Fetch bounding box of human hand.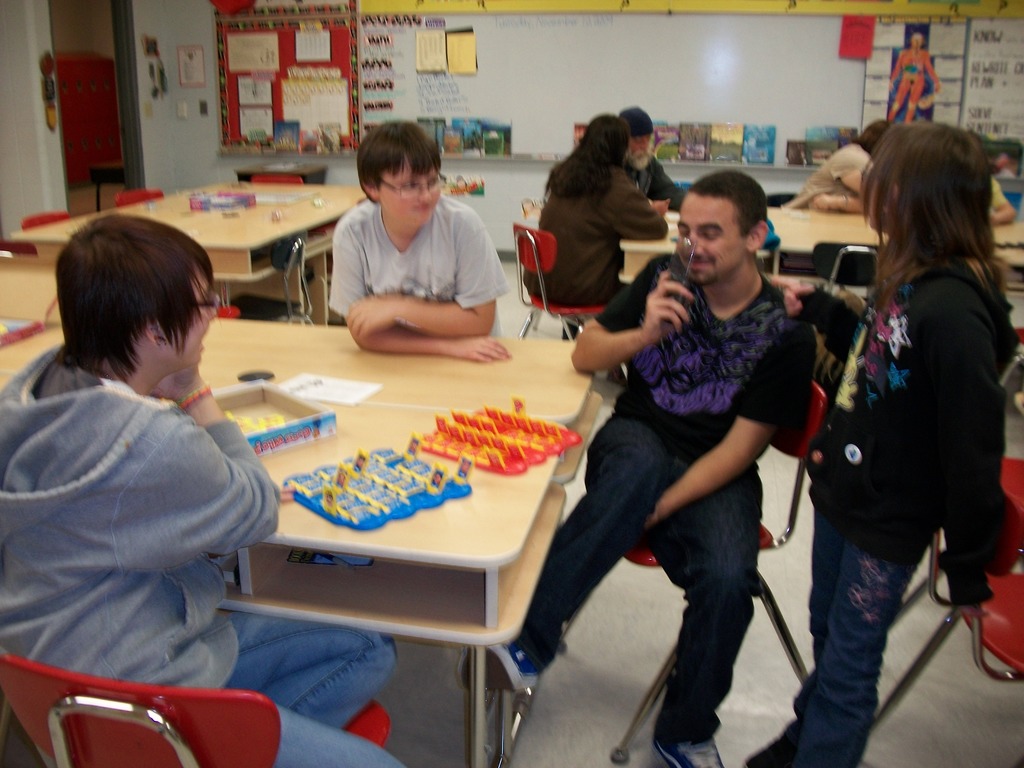
Bbox: region(652, 199, 670, 219).
